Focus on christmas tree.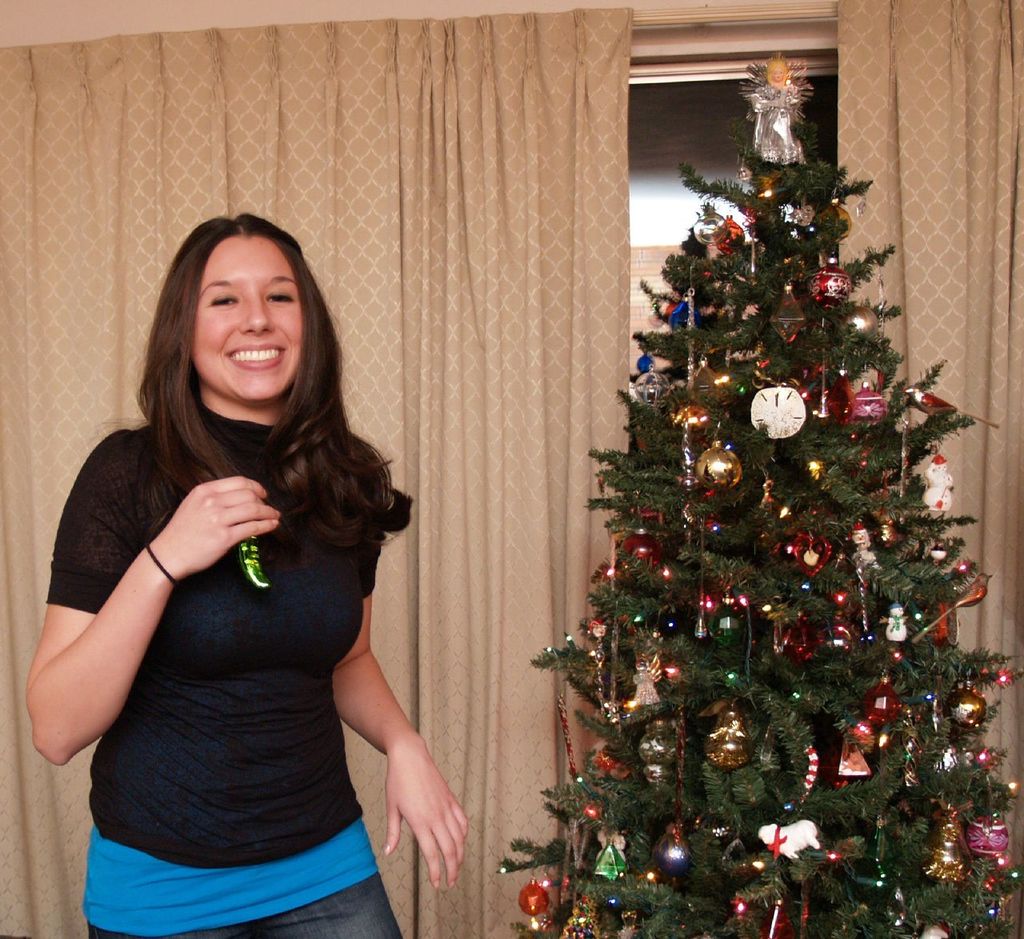
Focused at <region>493, 47, 1023, 938</region>.
